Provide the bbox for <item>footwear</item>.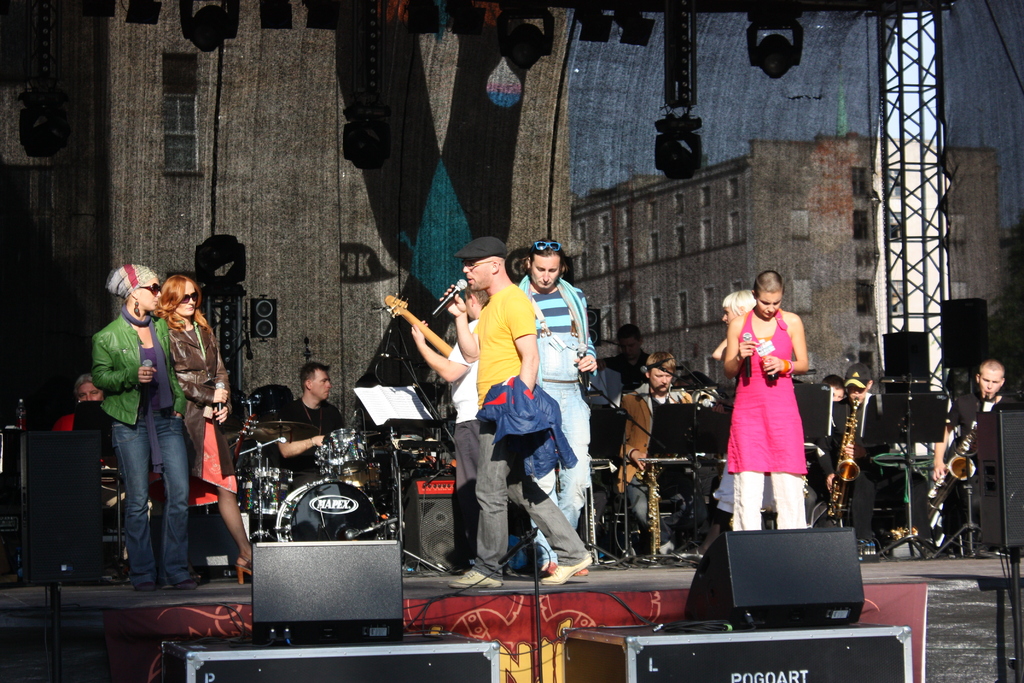
select_region(675, 545, 706, 568).
